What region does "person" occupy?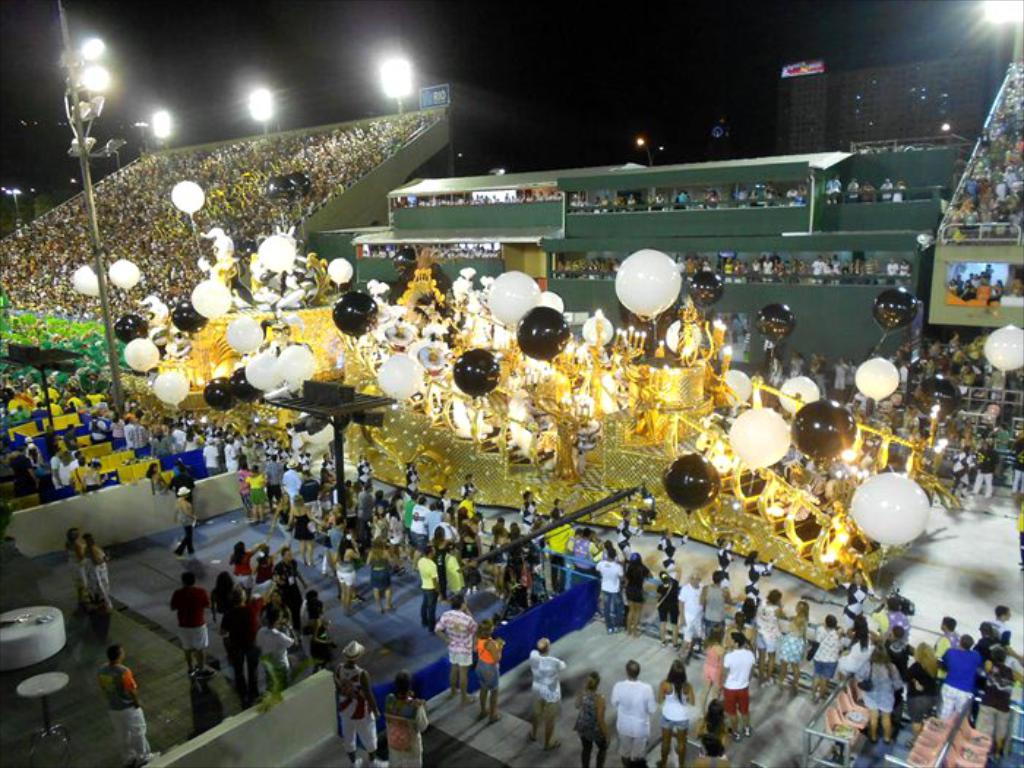
<region>97, 639, 162, 767</region>.
